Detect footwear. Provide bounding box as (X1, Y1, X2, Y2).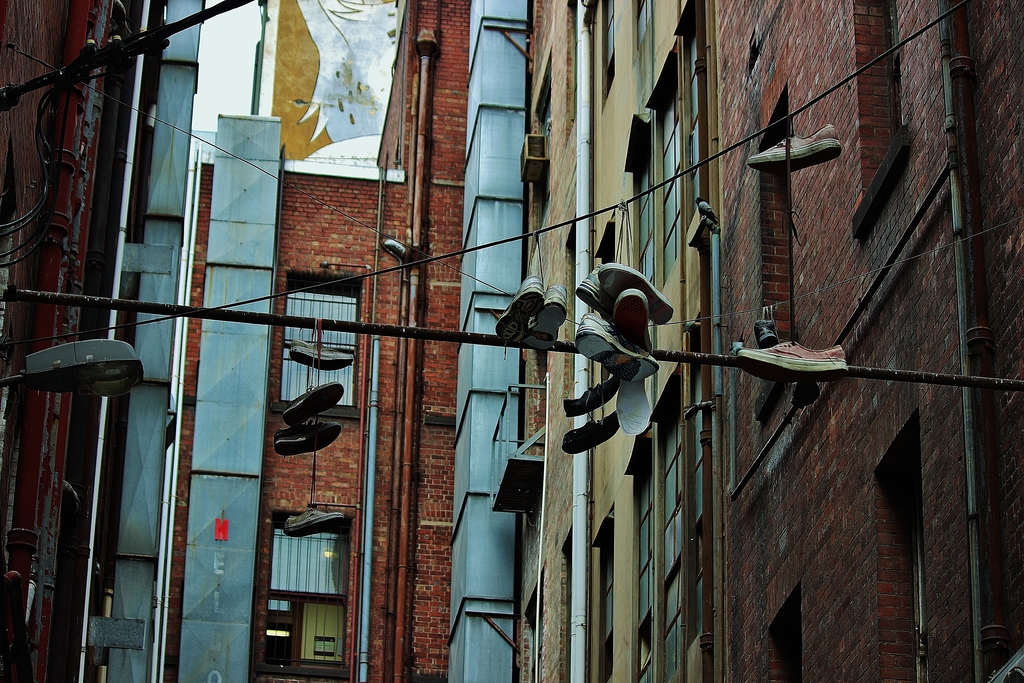
(564, 371, 621, 420).
